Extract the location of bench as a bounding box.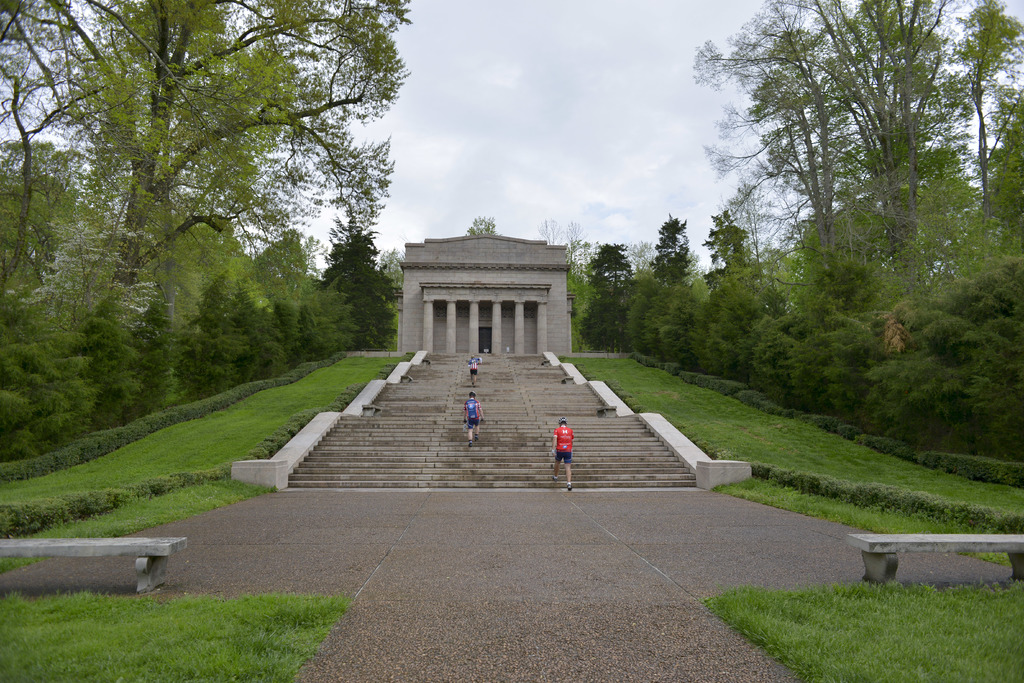
x1=400, y1=375, x2=412, y2=383.
